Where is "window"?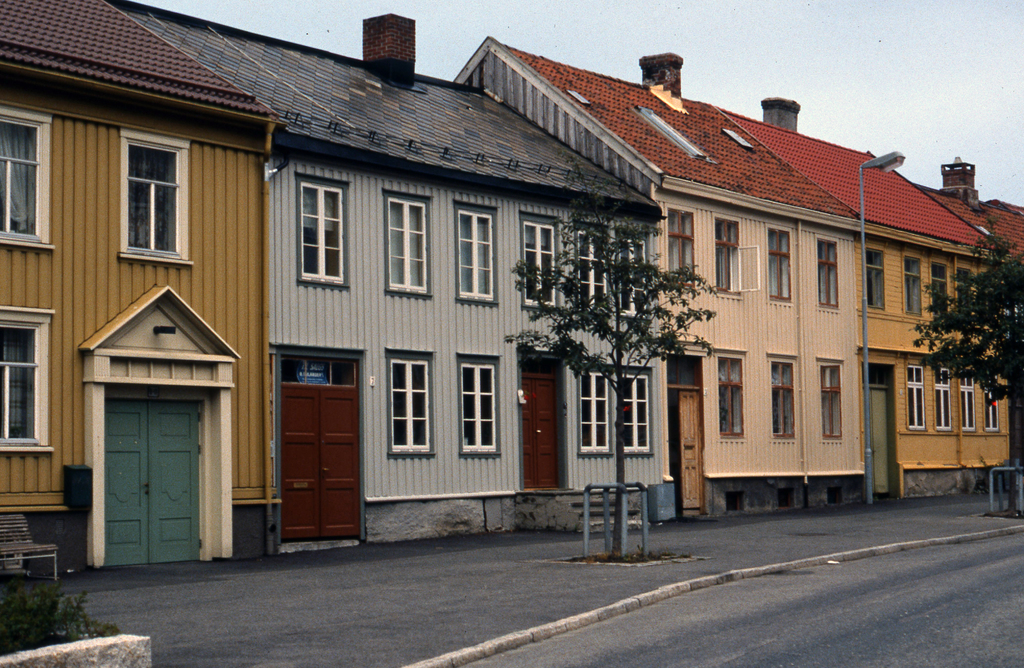
(left=519, top=208, right=561, bottom=313).
